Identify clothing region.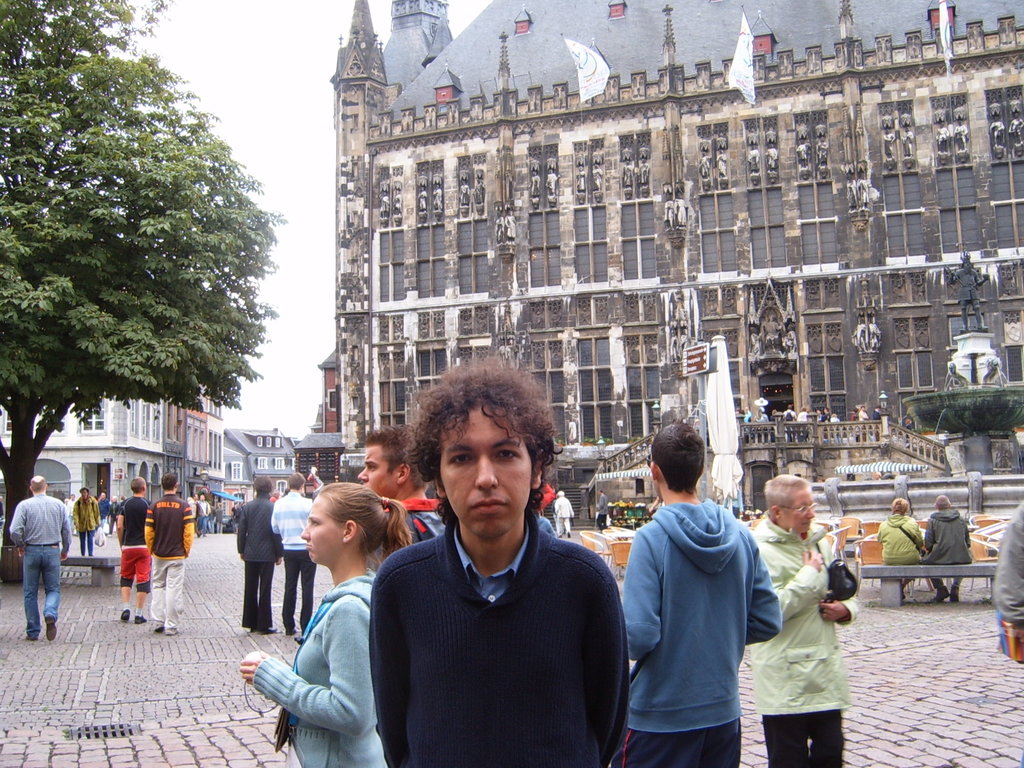
Region: 874, 413, 882, 430.
